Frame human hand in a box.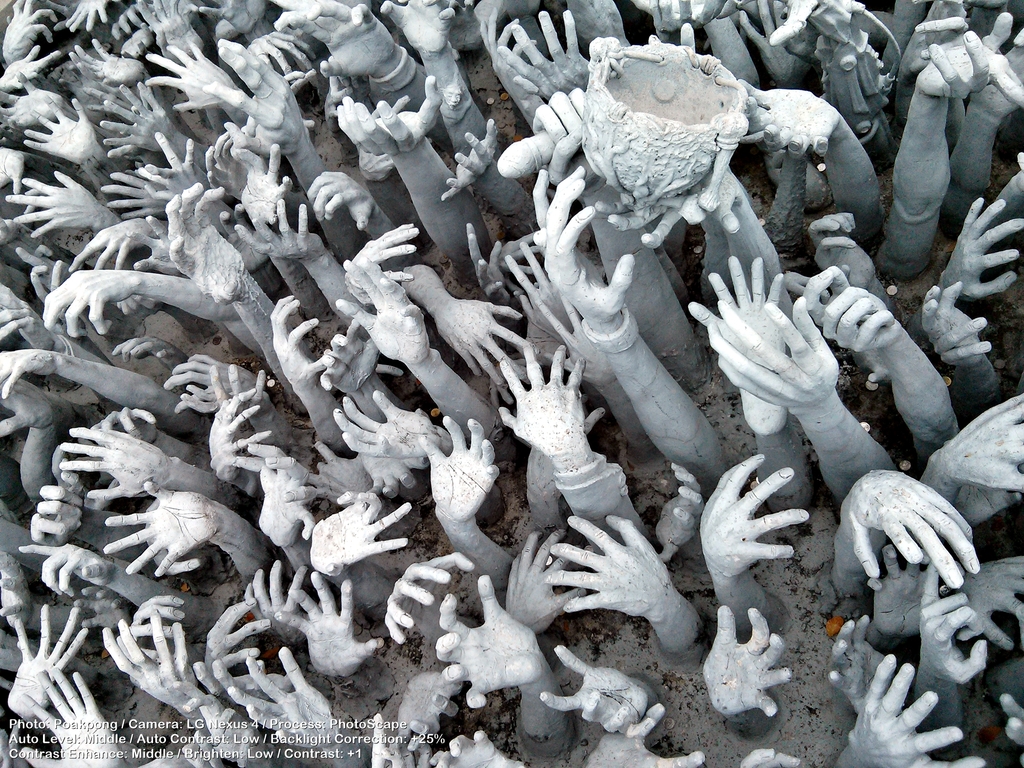
l=463, t=220, r=523, b=308.
